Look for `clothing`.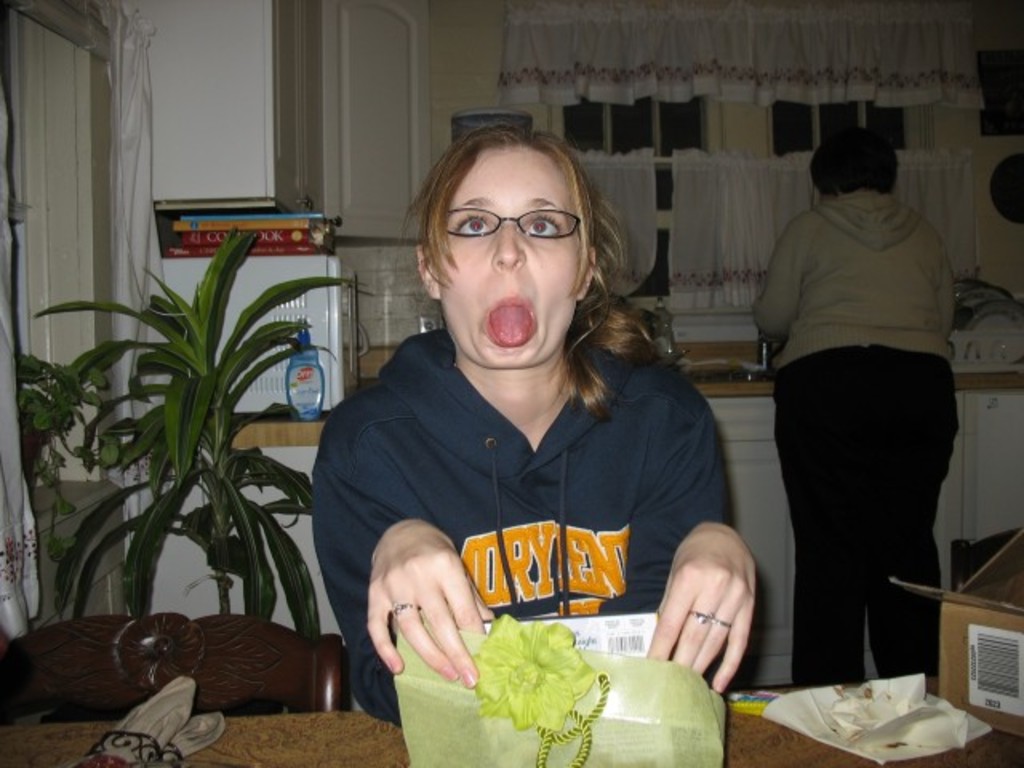
Found: (left=320, top=291, right=731, bottom=693).
